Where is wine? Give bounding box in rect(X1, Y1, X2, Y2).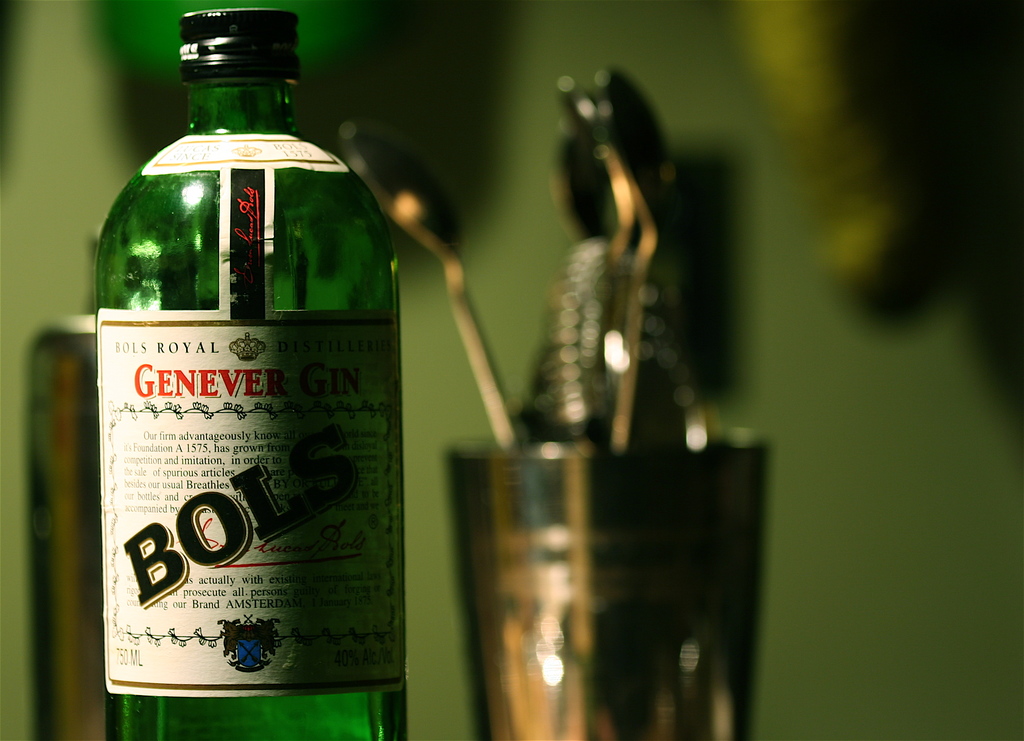
rect(93, 1, 414, 740).
